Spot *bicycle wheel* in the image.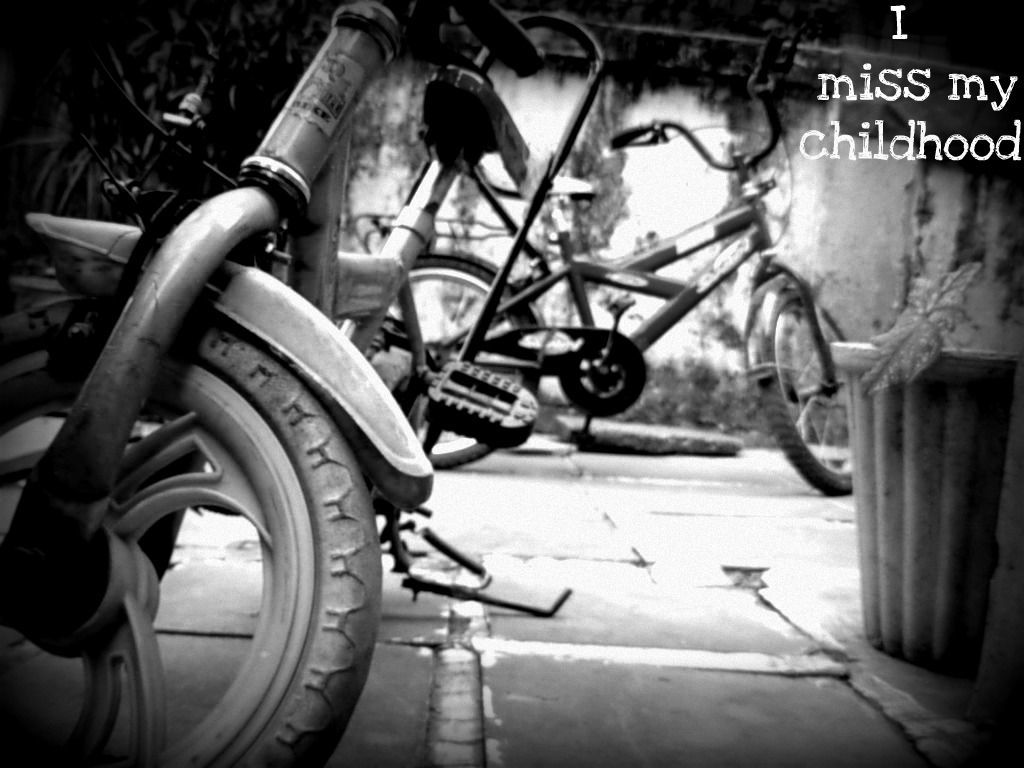
*bicycle wheel* found at {"left": 752, "top": 279, "right": 868, "bottom": 492}.
